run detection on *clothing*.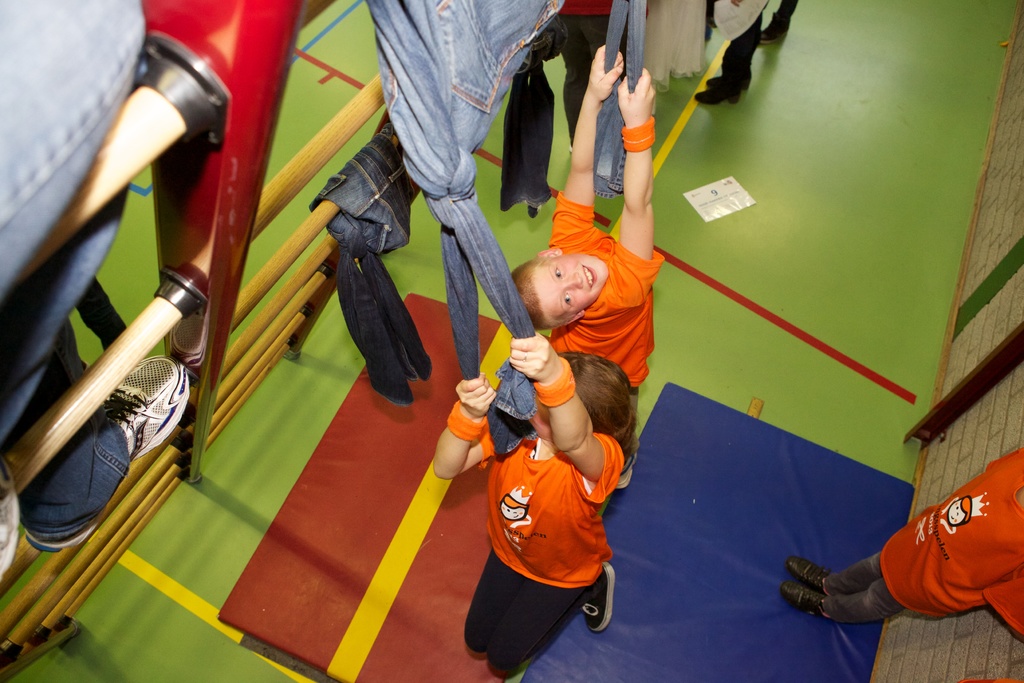
Result: {"x1": 307, "y1": 134, "x2": 433, "y2": 410}.
